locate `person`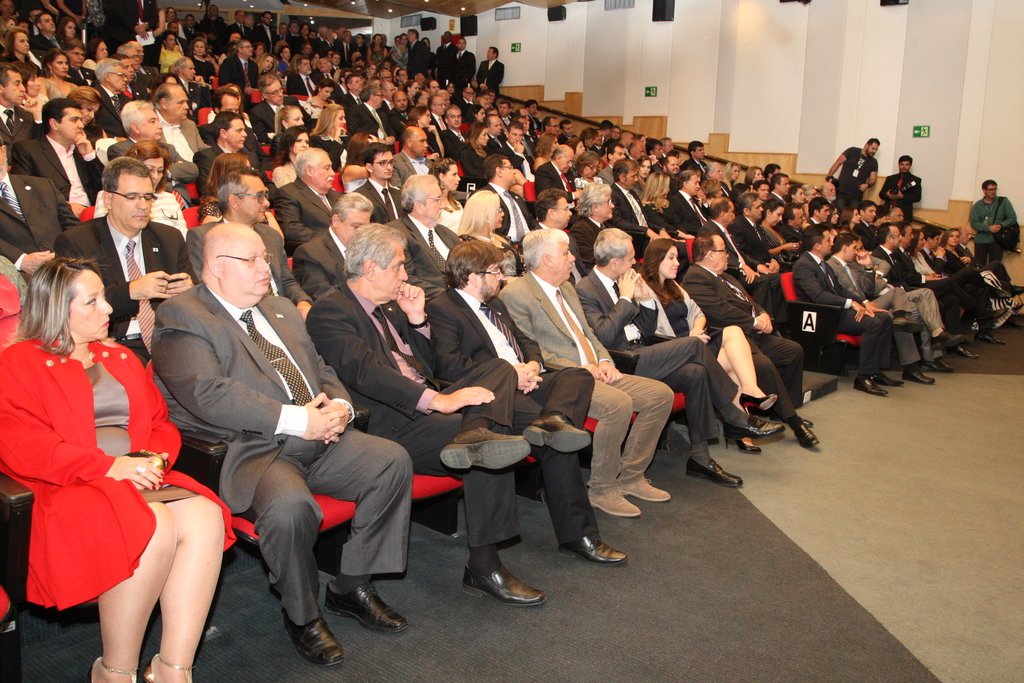
box=[93, 138, 188, 240]
